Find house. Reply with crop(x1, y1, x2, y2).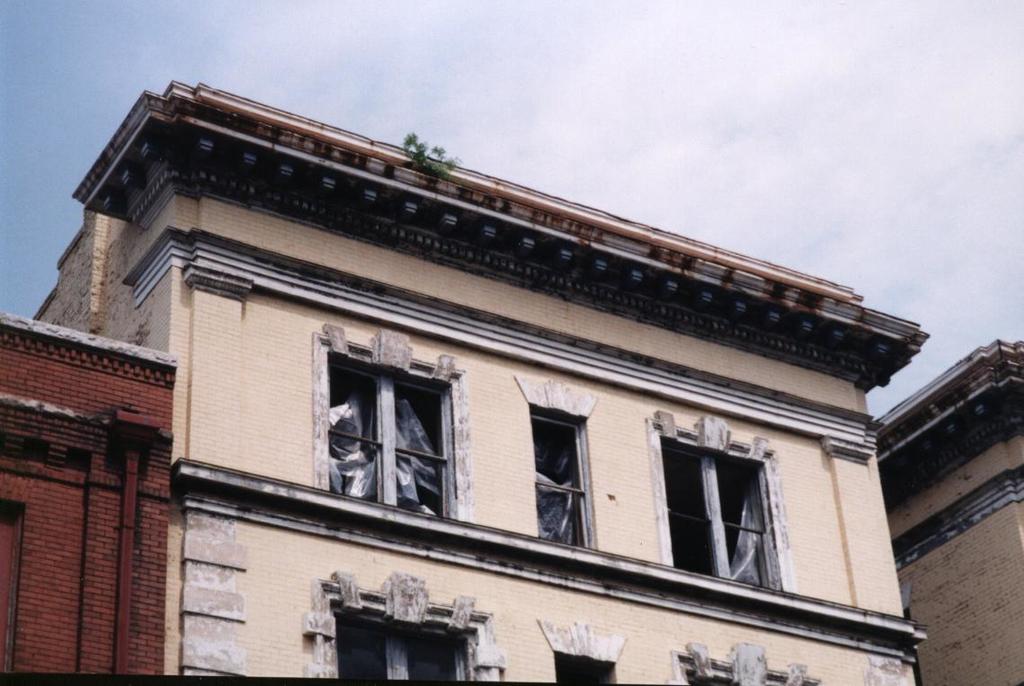
crop(873, 338, 1023, 685).
